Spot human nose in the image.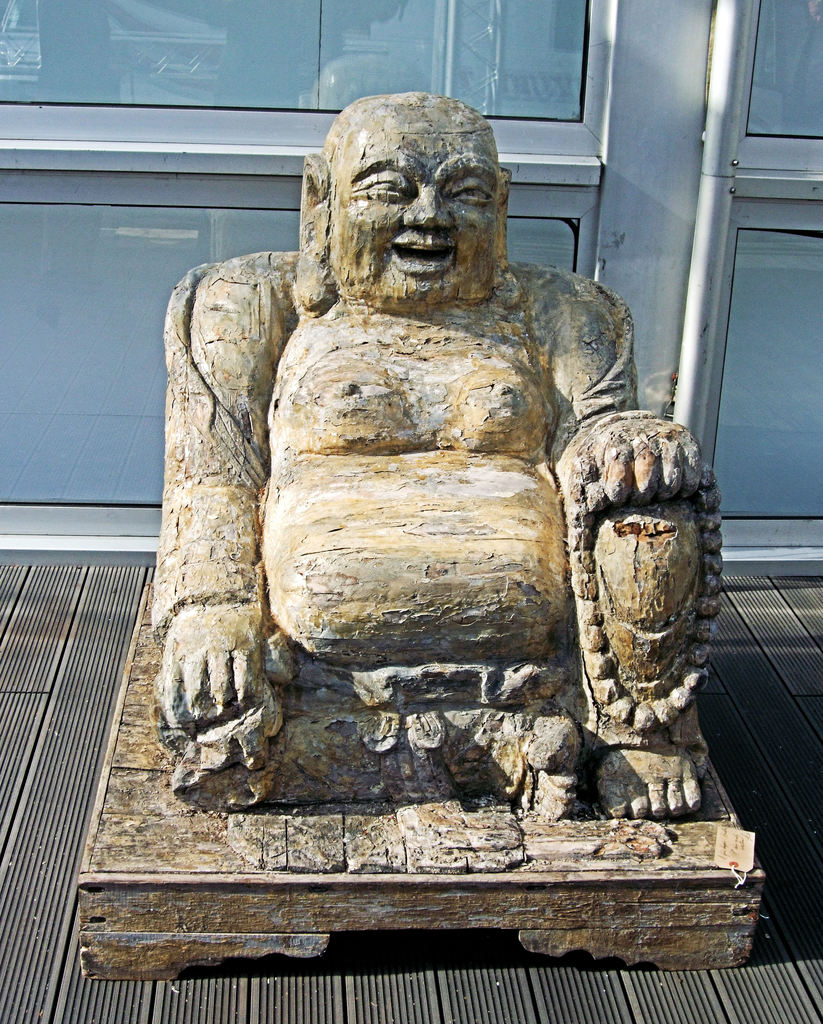
human nose found at 405,189,453,229.
